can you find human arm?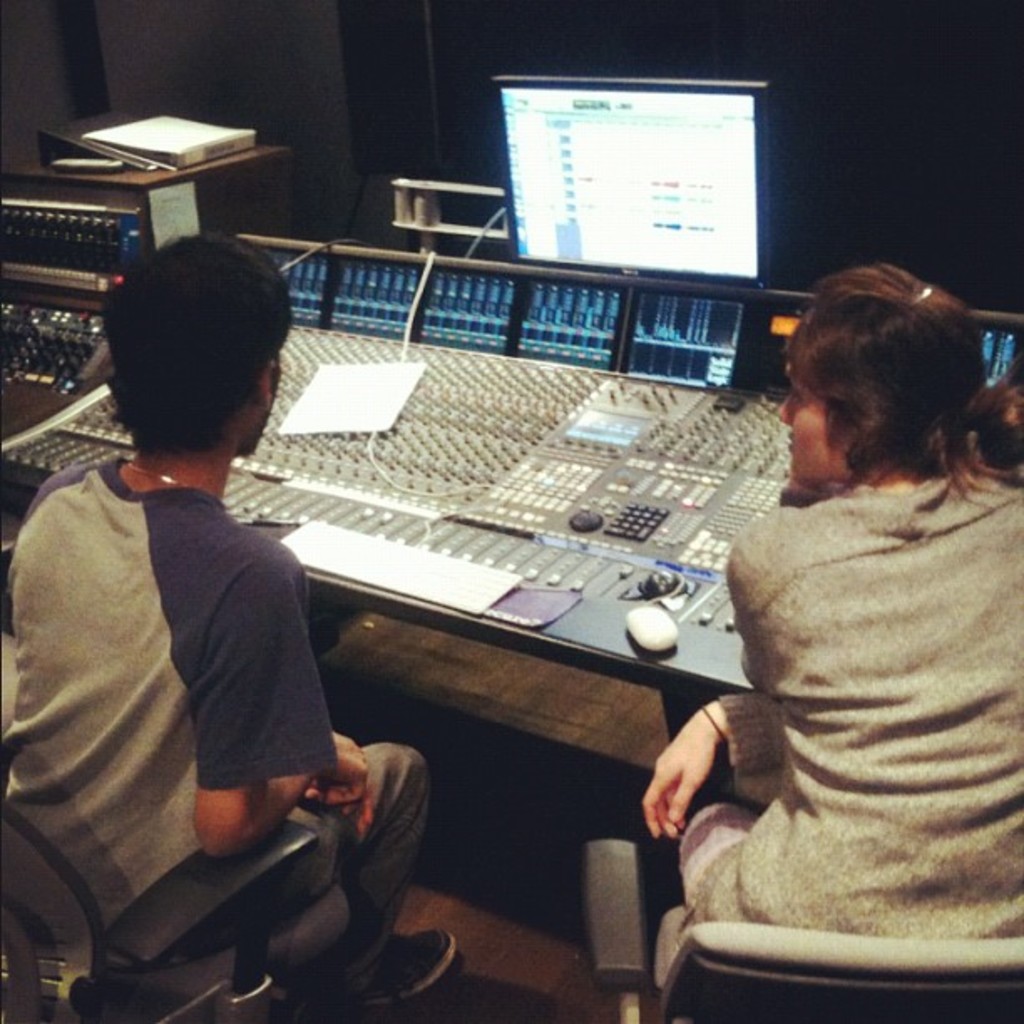
Yes, bounding box: [726, 527, 810, 701].
